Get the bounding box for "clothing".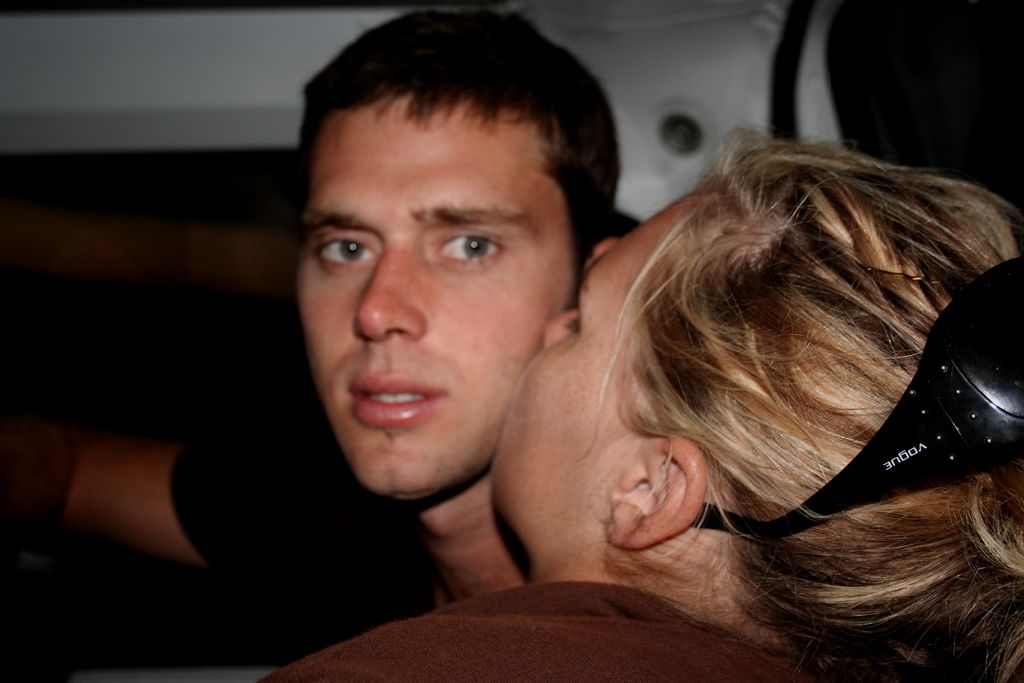
bbox=(255, 570, 822, 682).
